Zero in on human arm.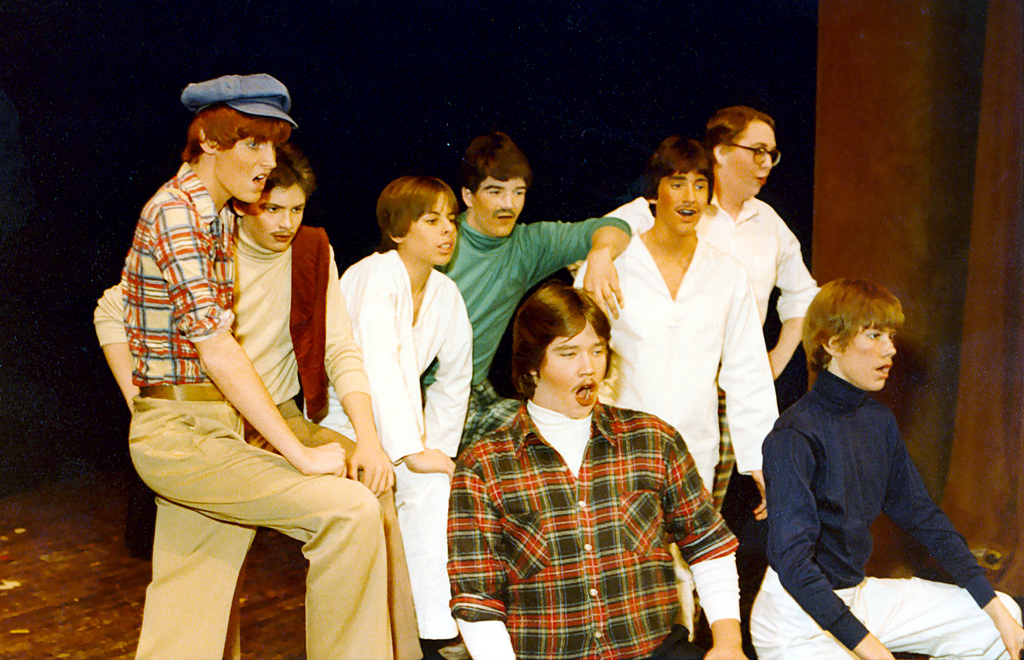
Zeroed in: l=765, t=213, r=824, b=374.
